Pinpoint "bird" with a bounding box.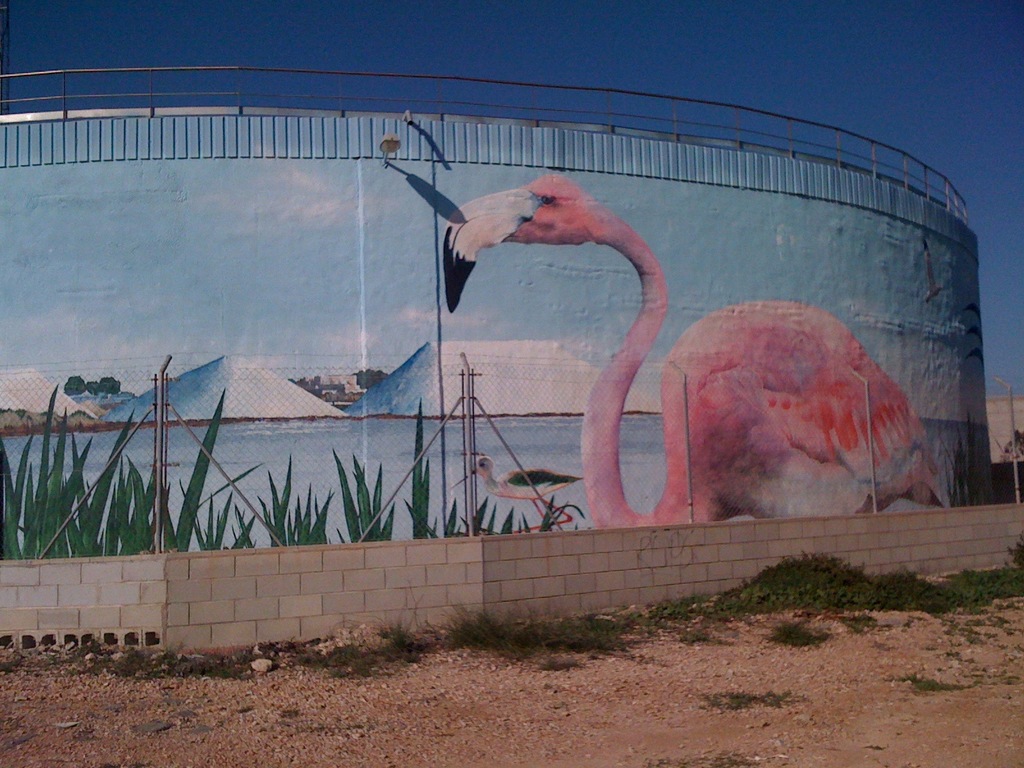
<box>463,194,893,544</box>.
